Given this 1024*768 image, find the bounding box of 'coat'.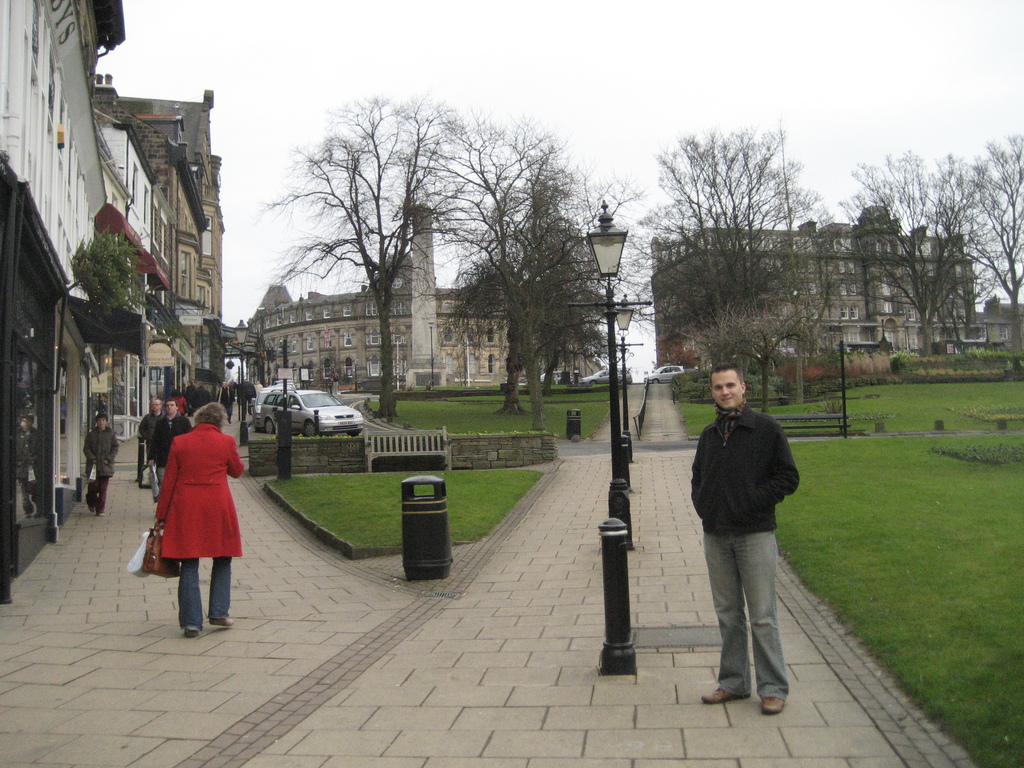
bbox=[698, 397, 810, 531].
